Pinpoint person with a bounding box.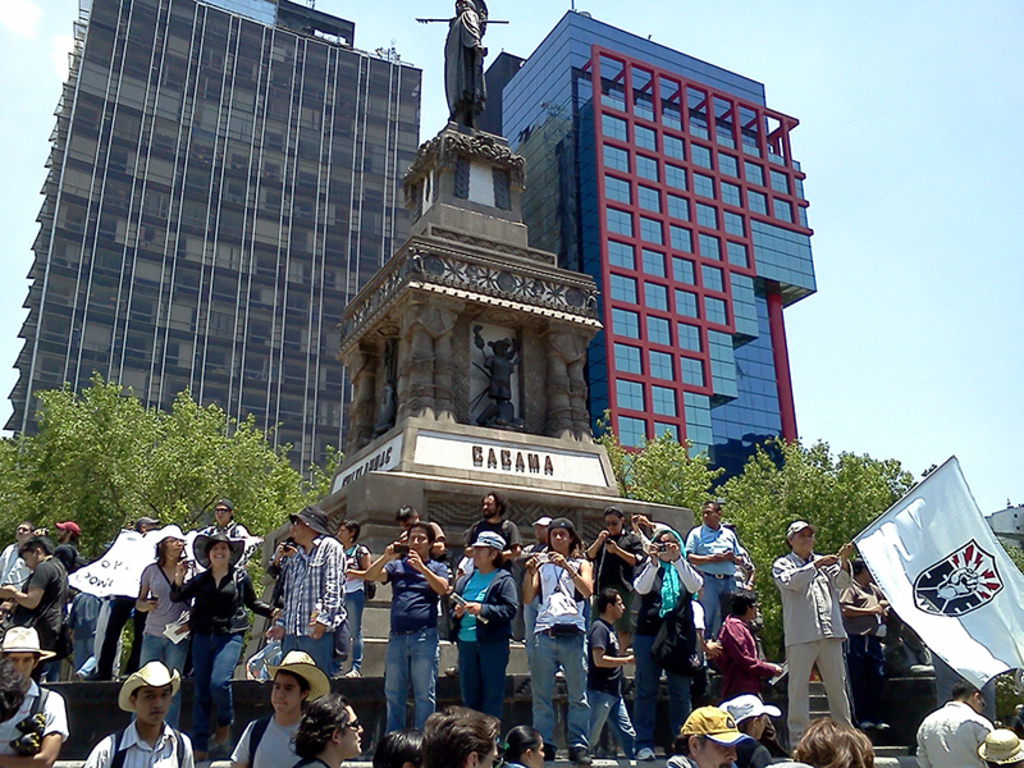
<bbox>273, 500, 343, 681</bbox>.
